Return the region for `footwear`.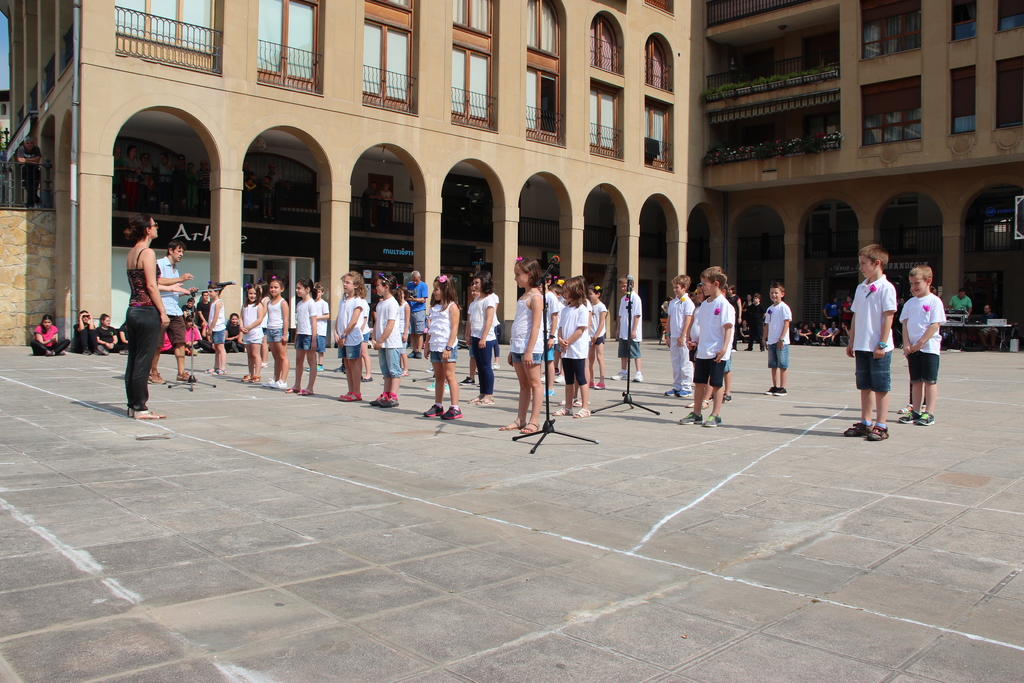
[left=424, top=379, right=436, bottom=393].
